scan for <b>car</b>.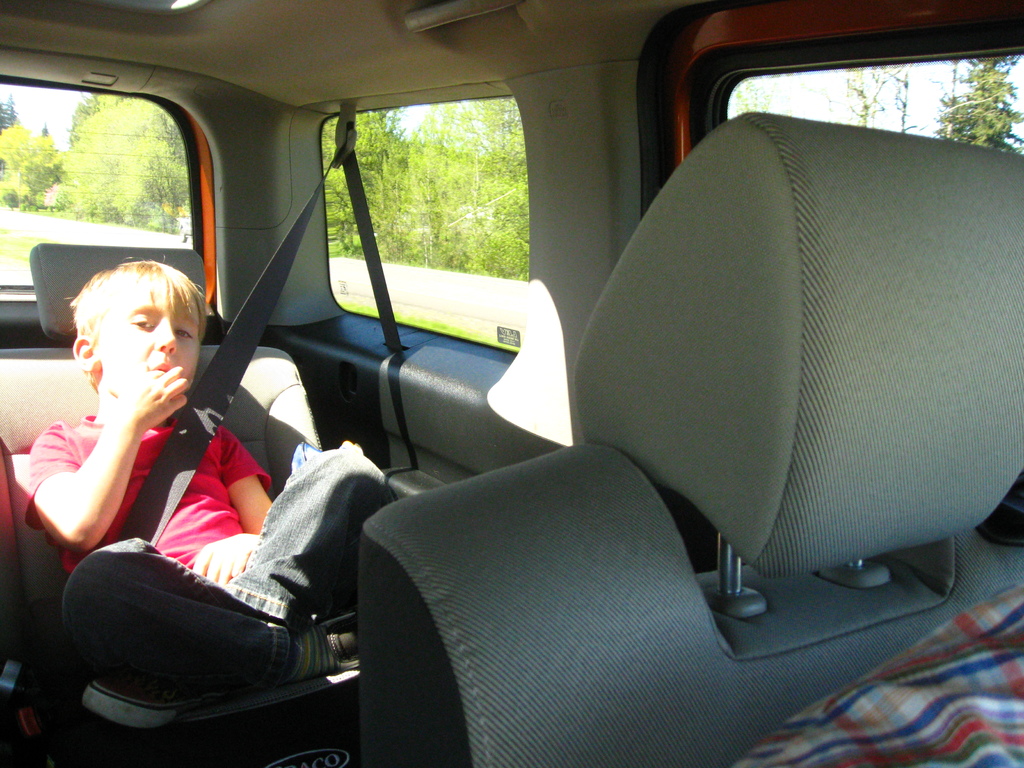
Scan result: 0 1 1023 767.
